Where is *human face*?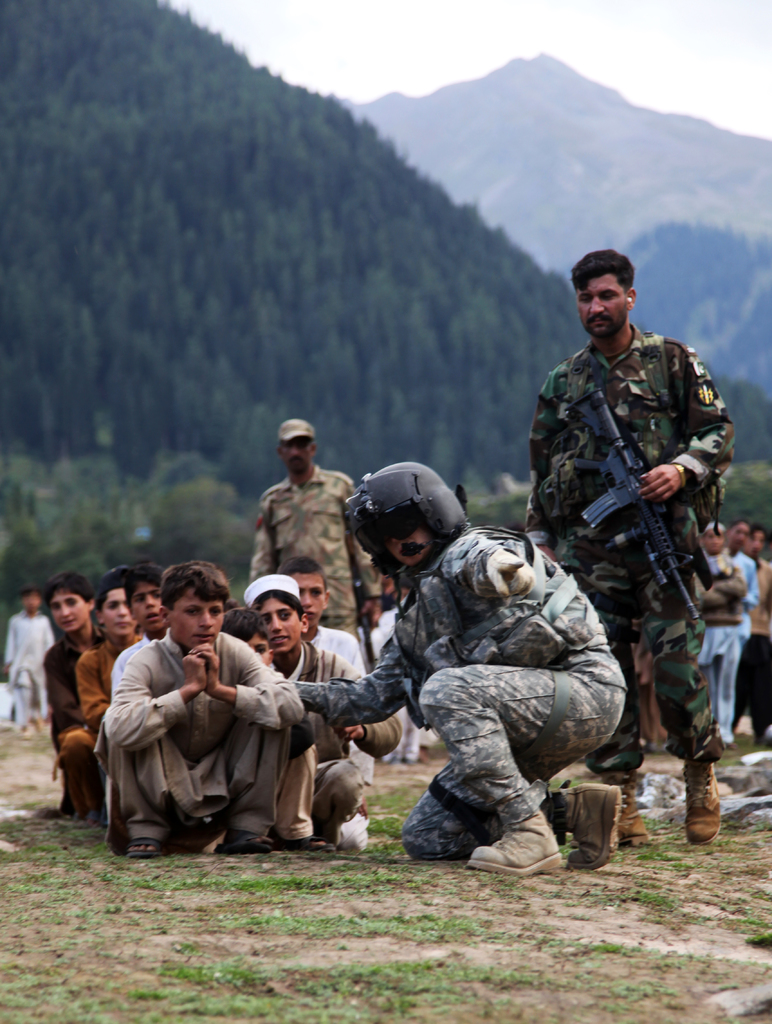
[x1=170, y1=582, x2=224, y2=652].
